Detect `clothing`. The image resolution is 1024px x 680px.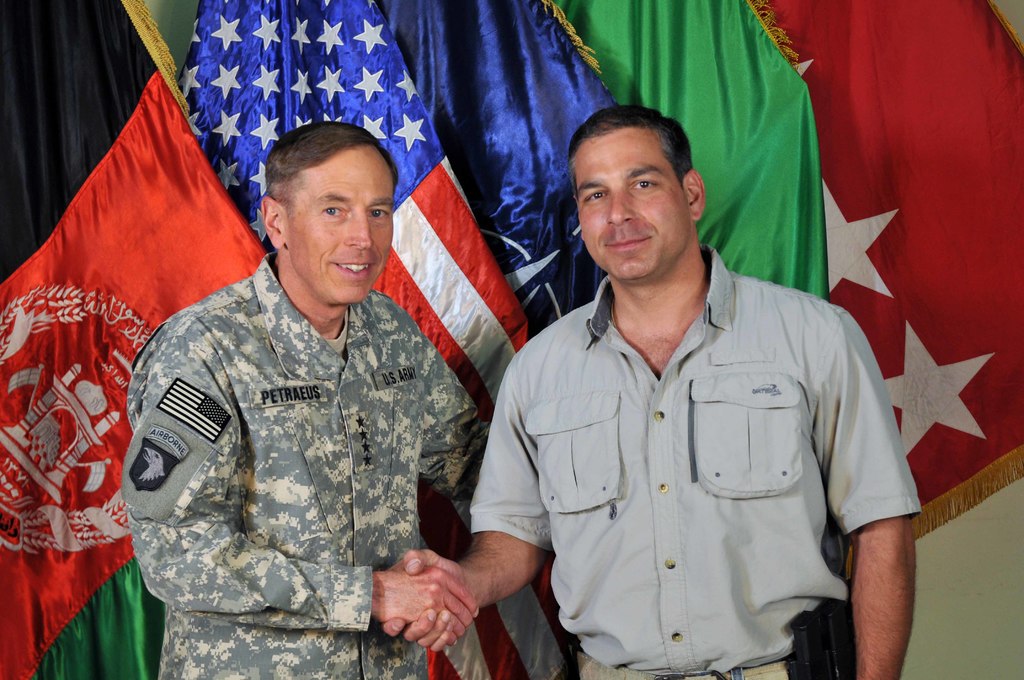
BBox(498, 229, 920, 662).
